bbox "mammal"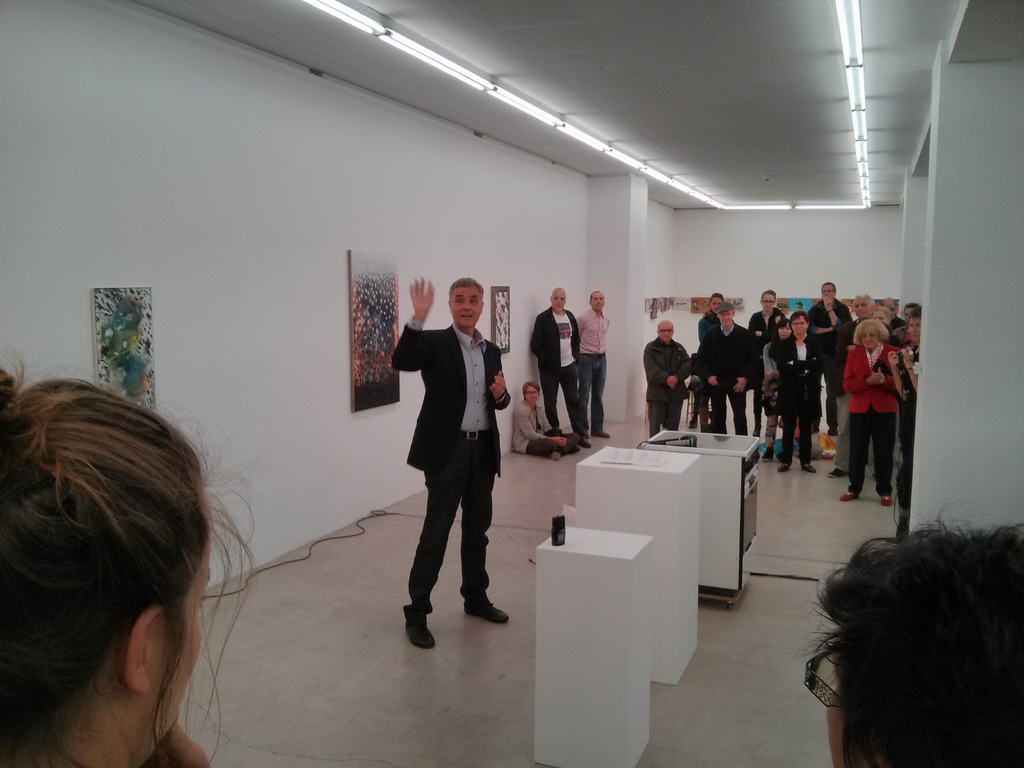
573 292 611 447
